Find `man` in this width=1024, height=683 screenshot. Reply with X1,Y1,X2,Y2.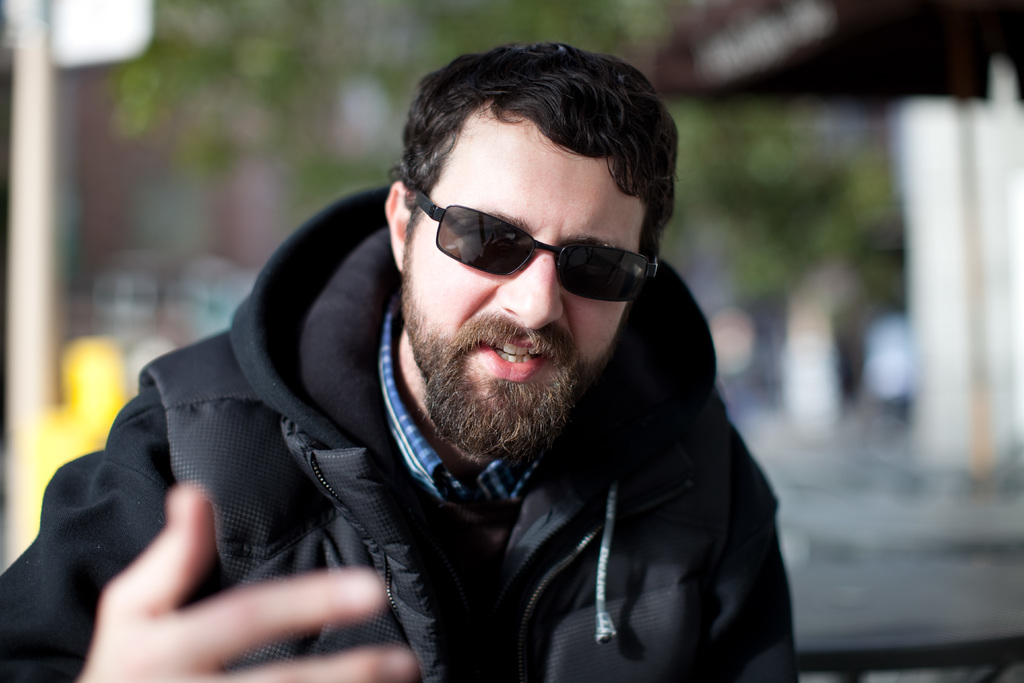
0,52,810,682.
